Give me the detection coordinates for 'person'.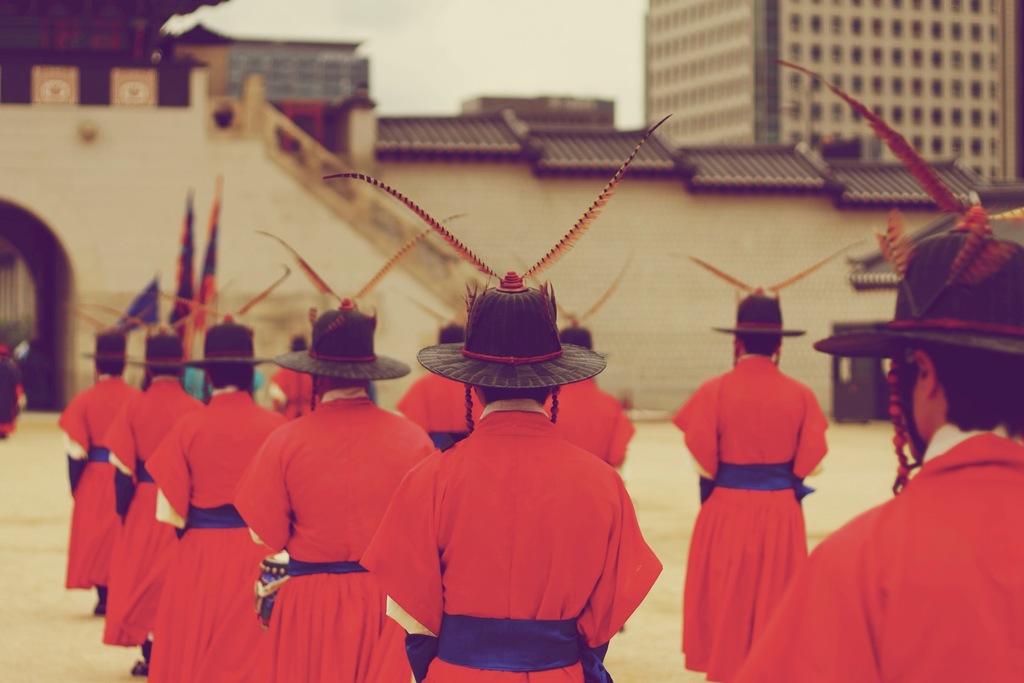
[left=547, top=329, right=632, bottom=468].
